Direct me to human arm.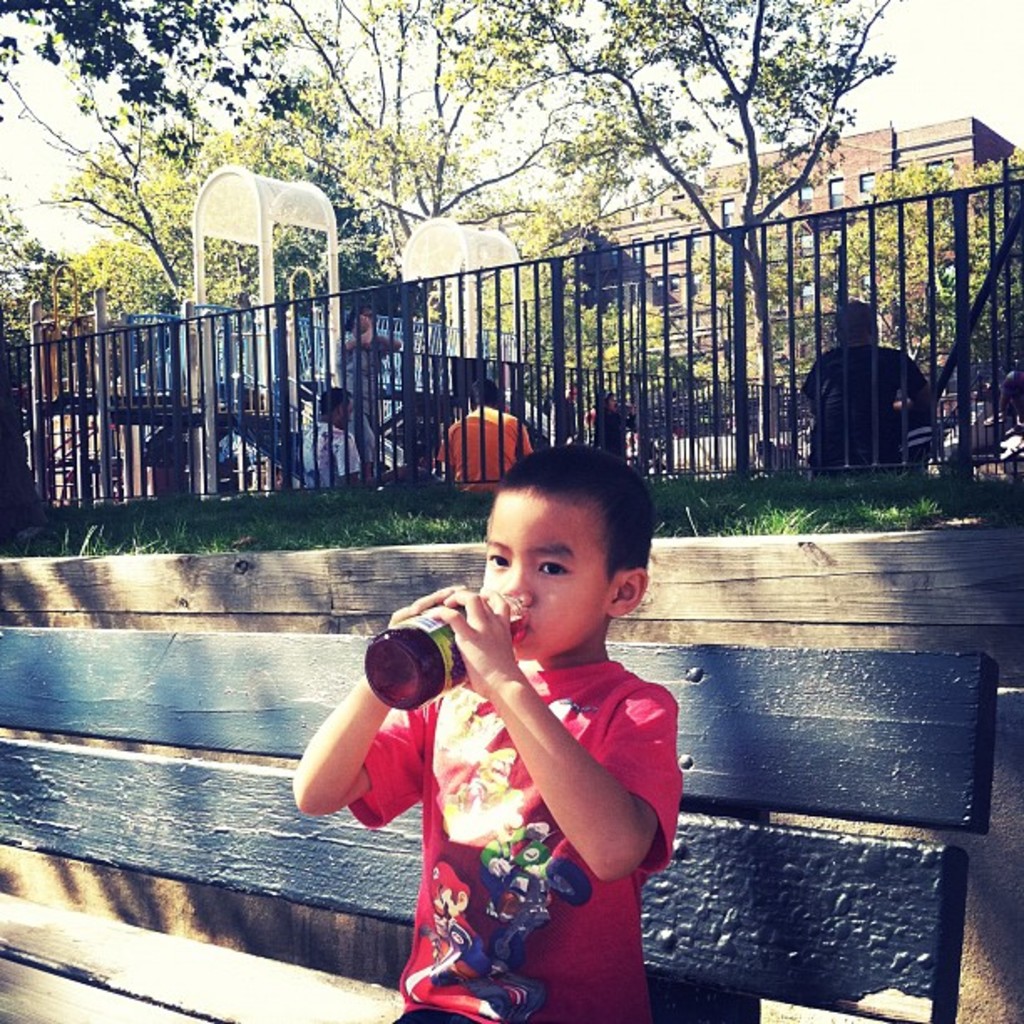
Direction: 336, 318, 375, 345.
